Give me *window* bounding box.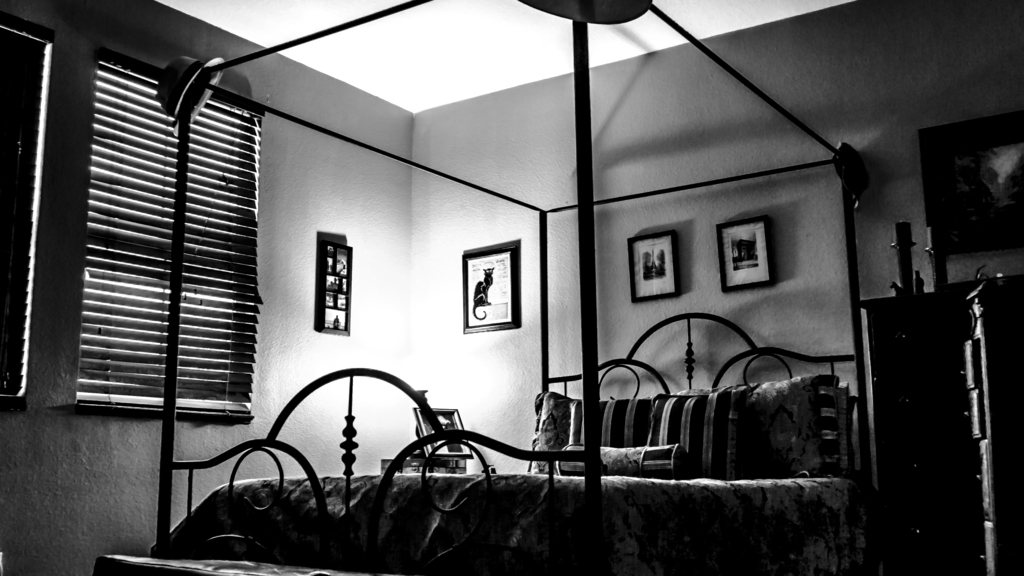
Rect(74, 53, 264, 415).
